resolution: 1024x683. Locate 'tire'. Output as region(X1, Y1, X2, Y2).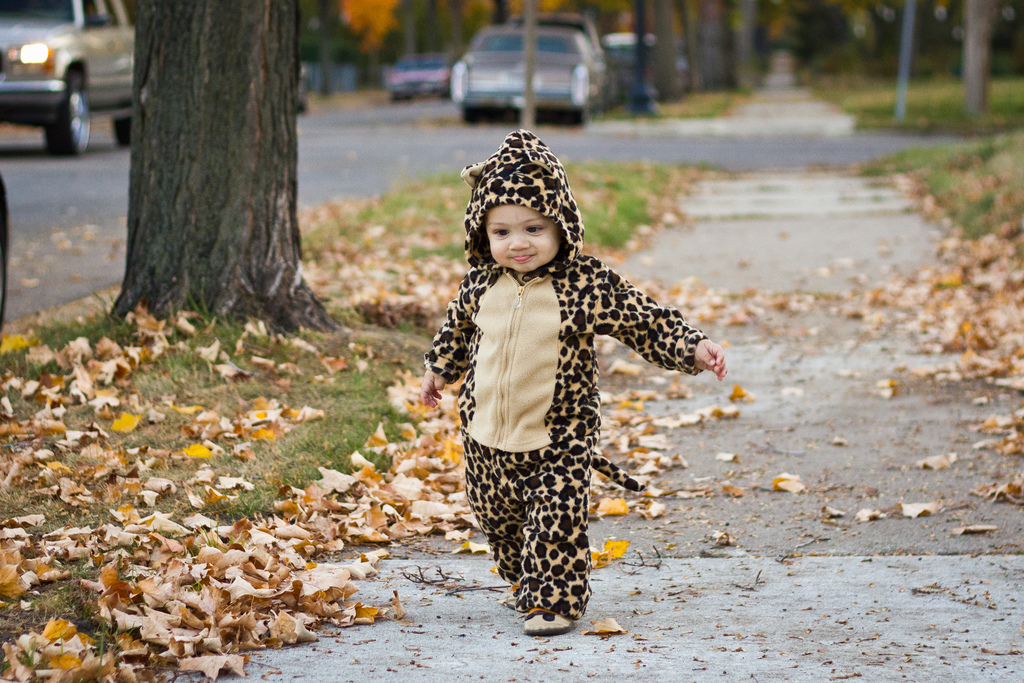
region(294, 75, 307, 115).
